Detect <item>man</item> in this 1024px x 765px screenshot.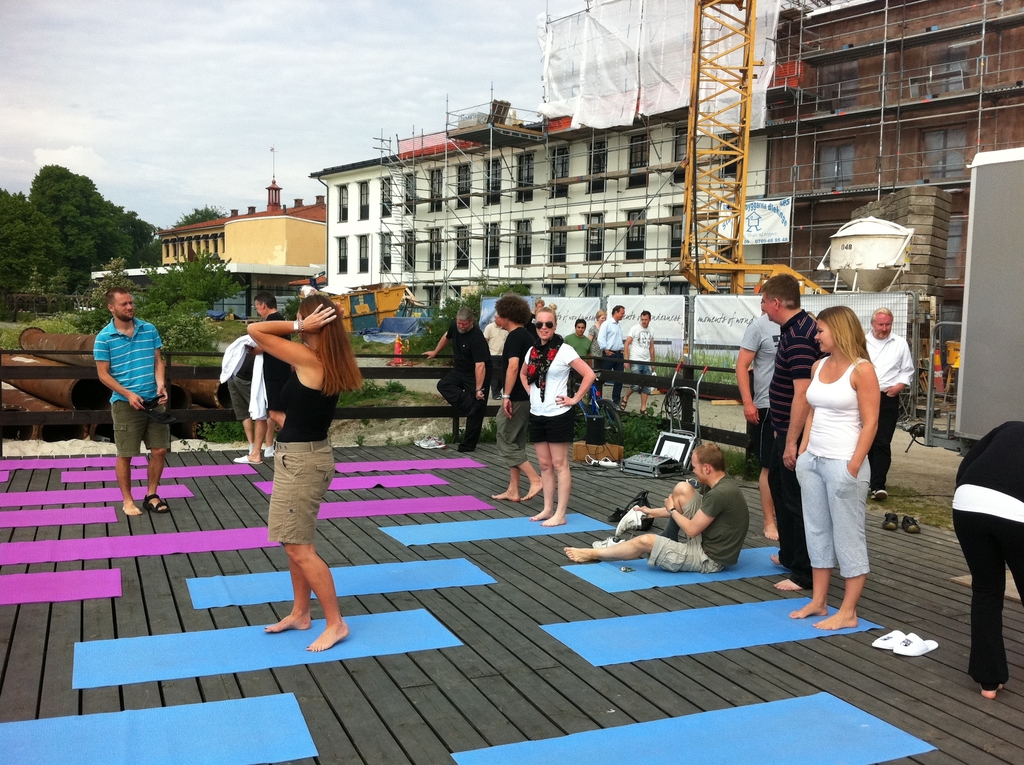
Detection: left=620, top=311, right=653, bottom=414.
